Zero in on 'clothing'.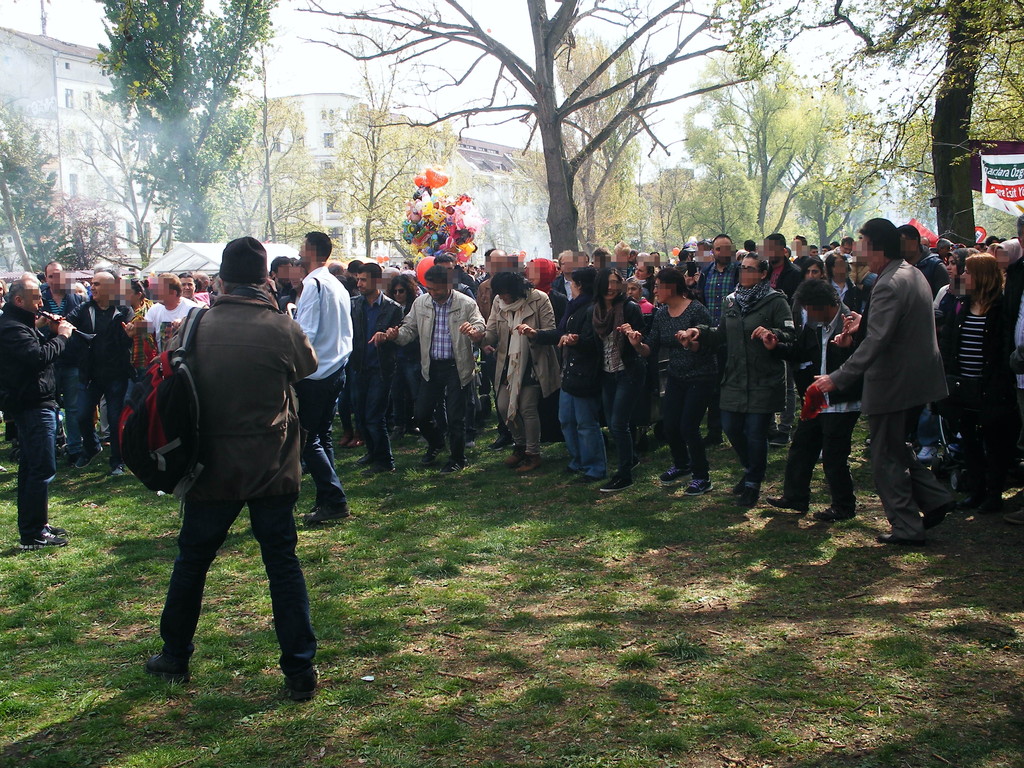
Zeroed in: detection(699, 278, 794, 477).
